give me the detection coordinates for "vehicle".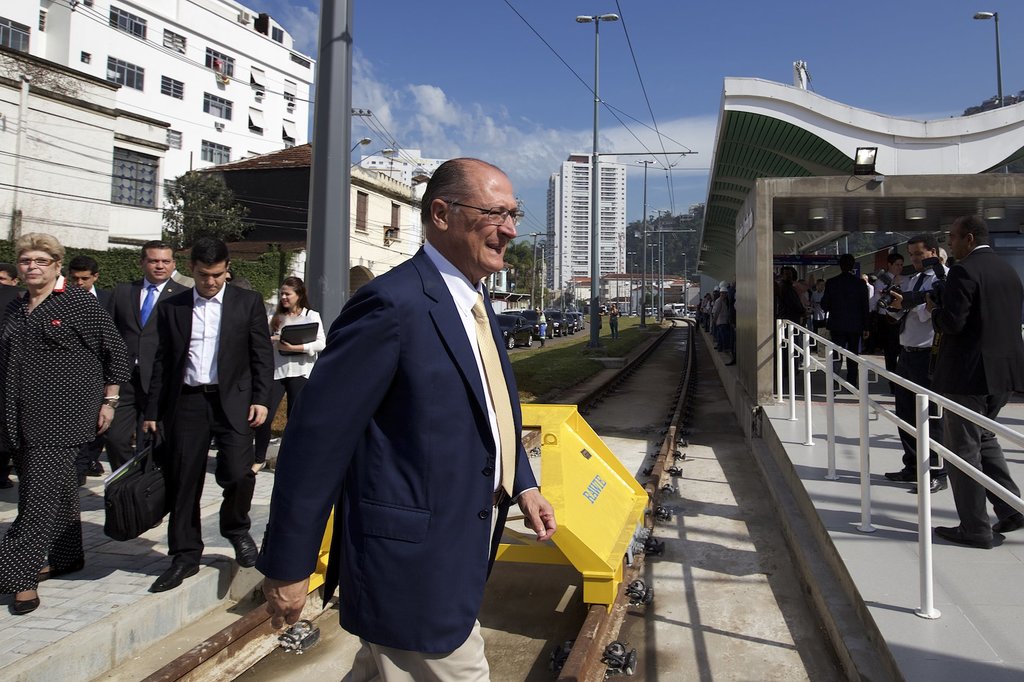
<box>548,307,572,341</box>.
